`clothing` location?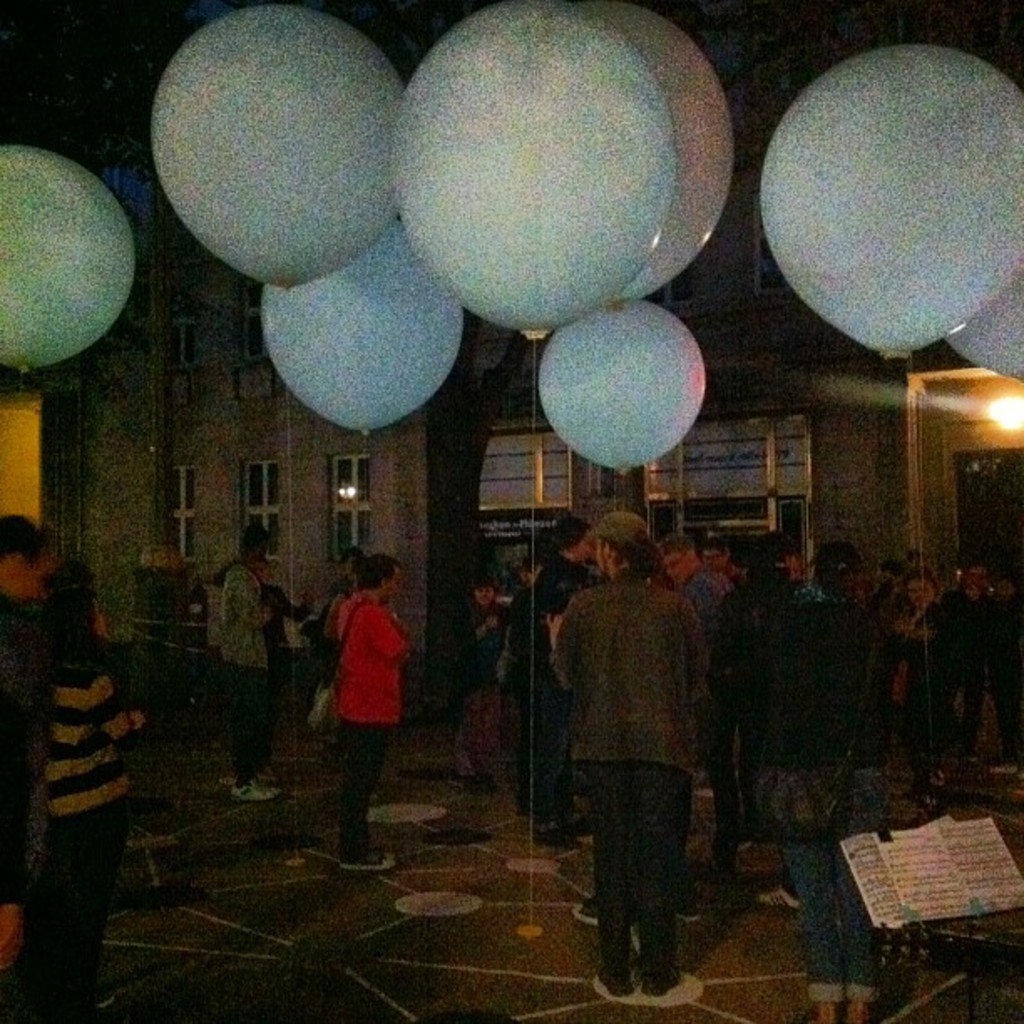
bbox=(549, 517, 728, 960)
